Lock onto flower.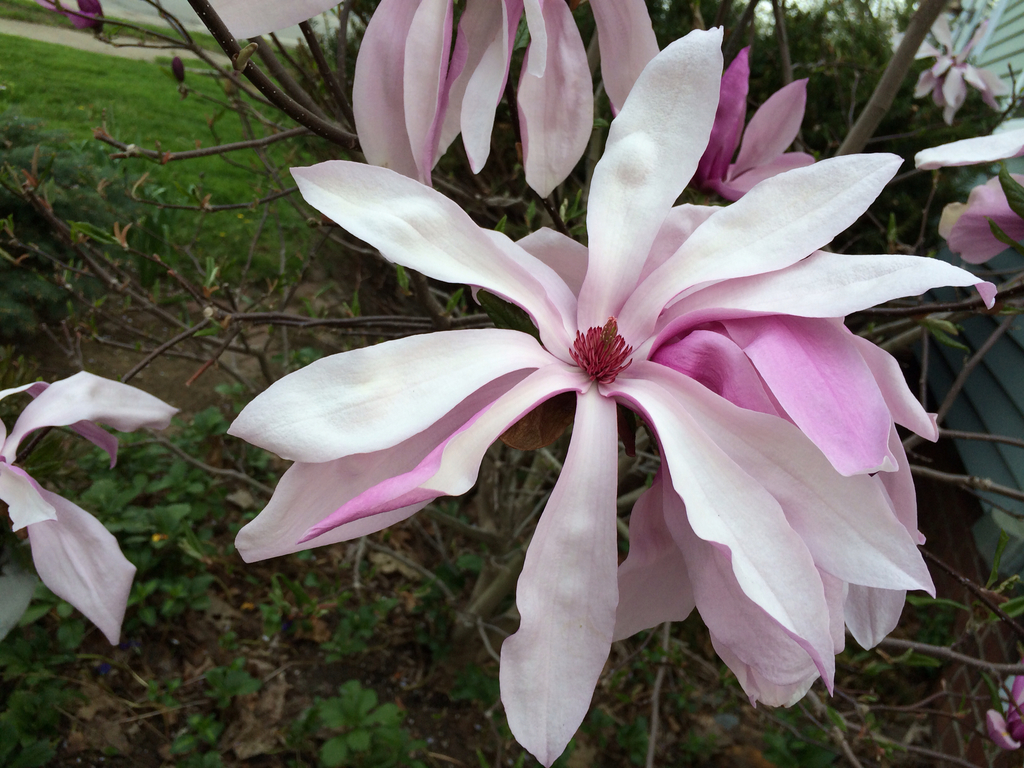
Locked: [left=943, top=175, right=1023, bottom=265].
